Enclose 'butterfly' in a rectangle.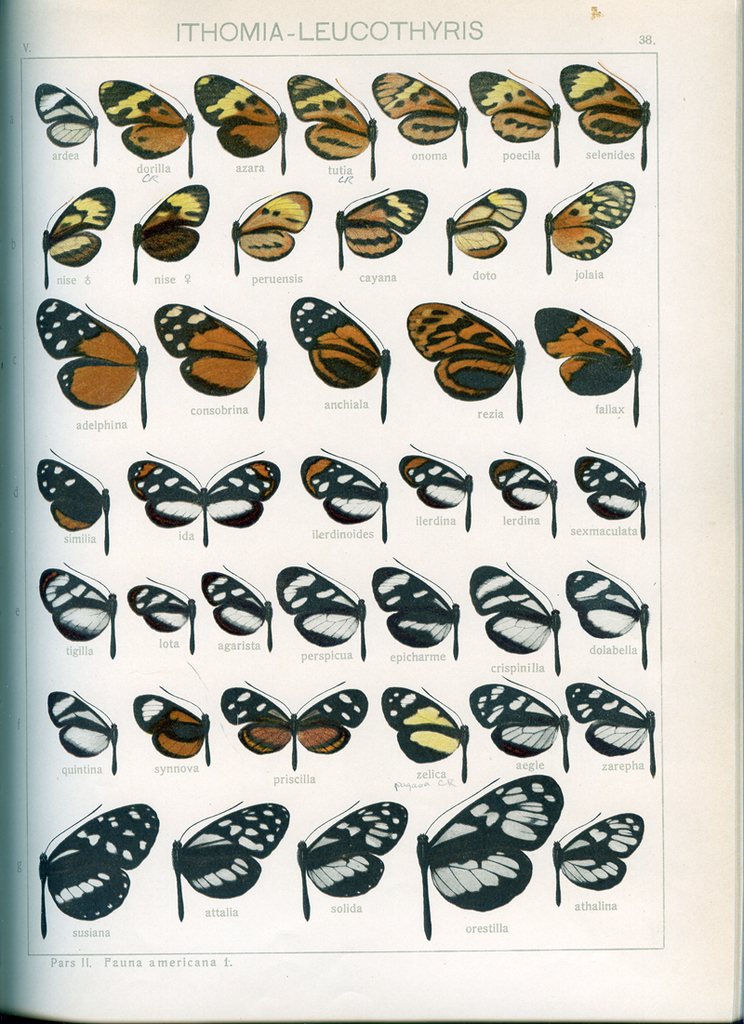
rect(38, 449, 118, 553).
